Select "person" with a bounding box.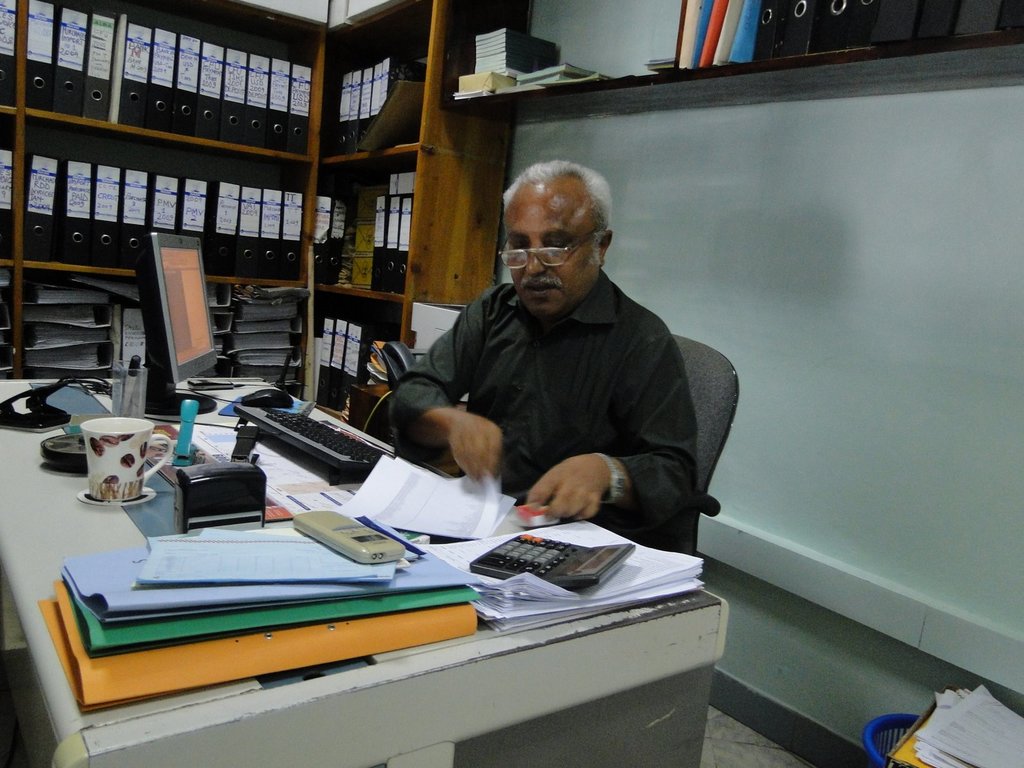
box=[362, 162, 716, 518].
